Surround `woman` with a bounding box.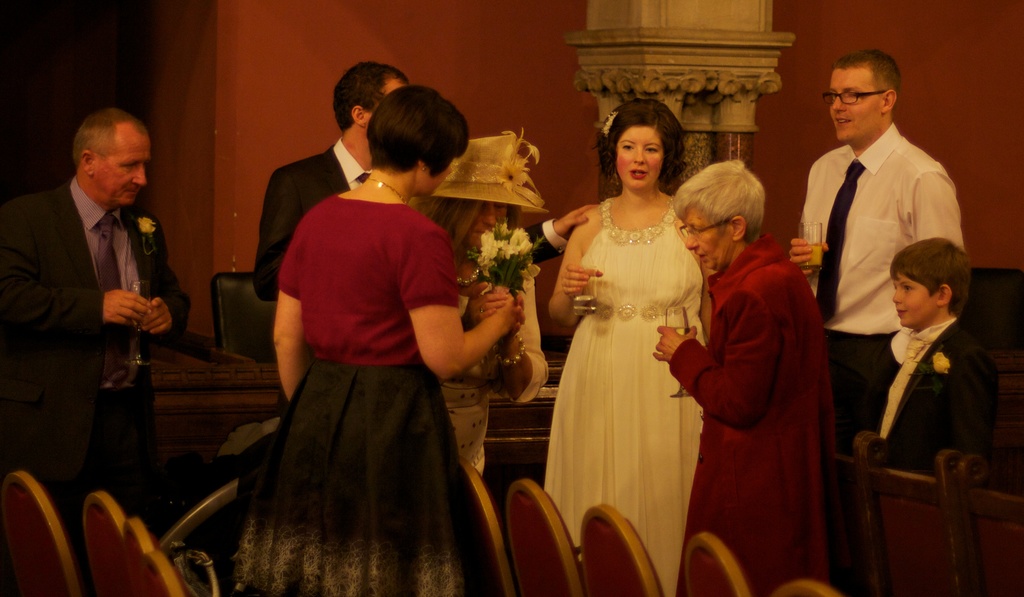
BBox(408, 124, 552, 477).
